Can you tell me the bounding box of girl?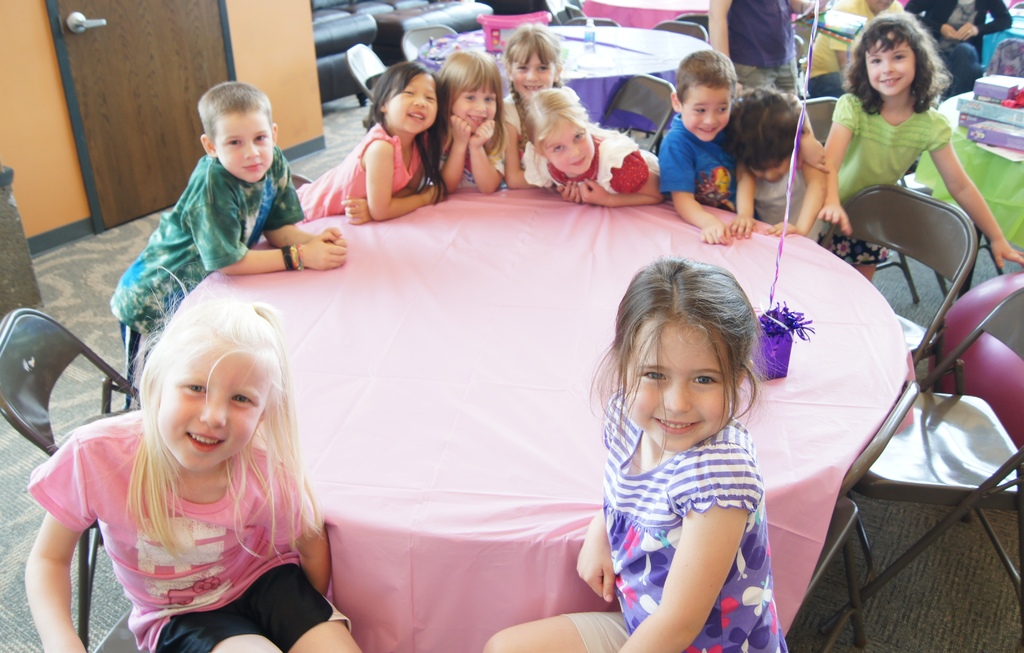
bbox=(519, 79, 662, 204).
